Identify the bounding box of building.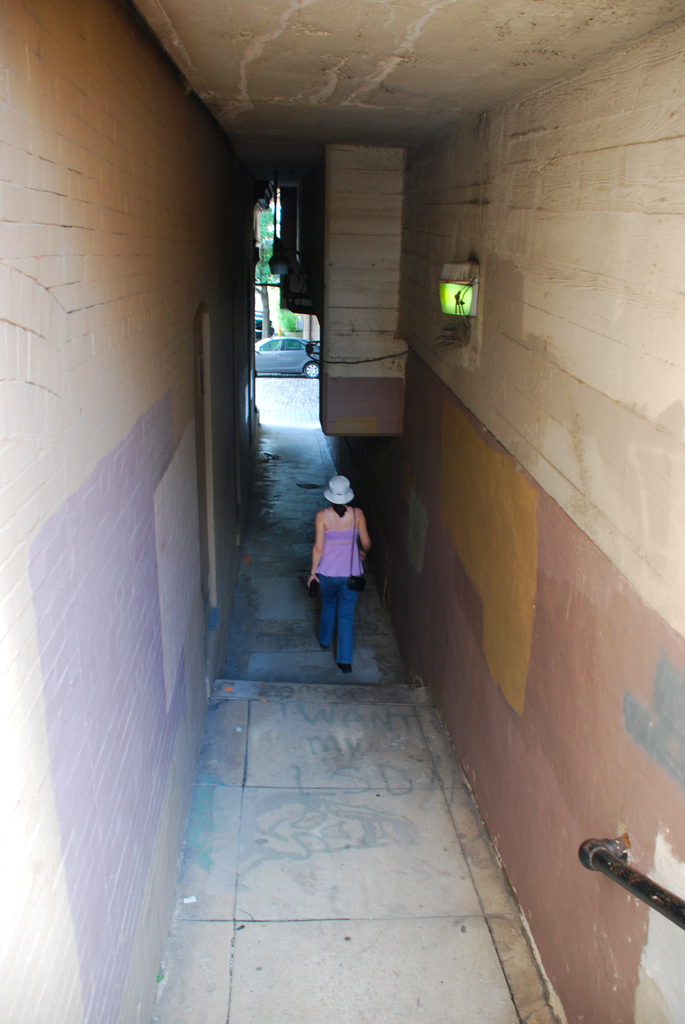
pyautogui.locateOnScreen(0, 0, 684, 1023).
